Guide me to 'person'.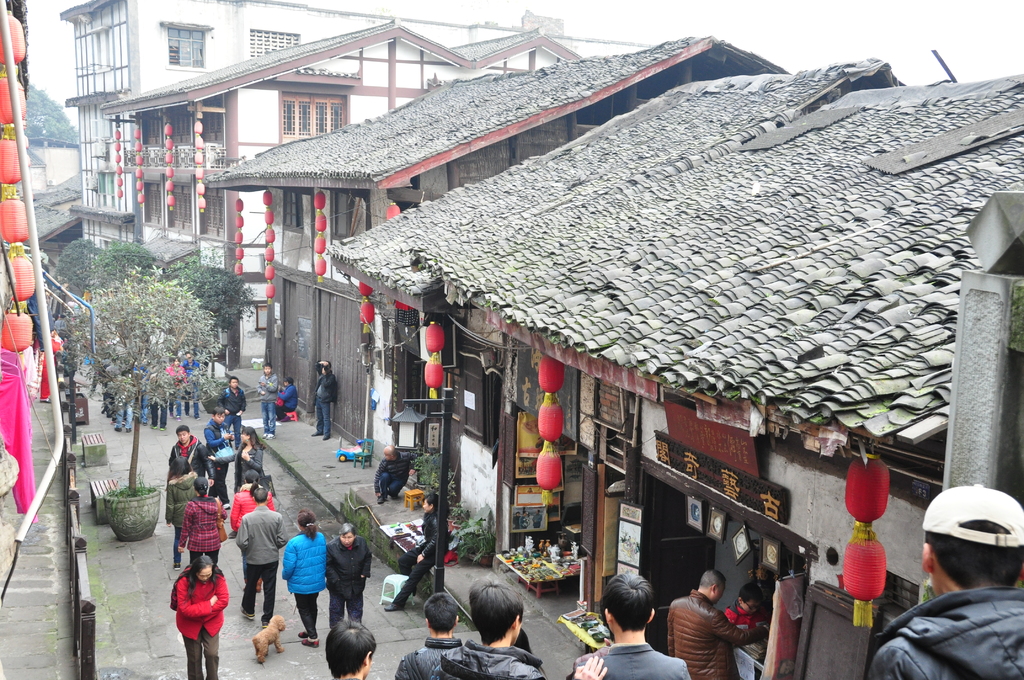
Guidance: 275, 376, 299, 421.
